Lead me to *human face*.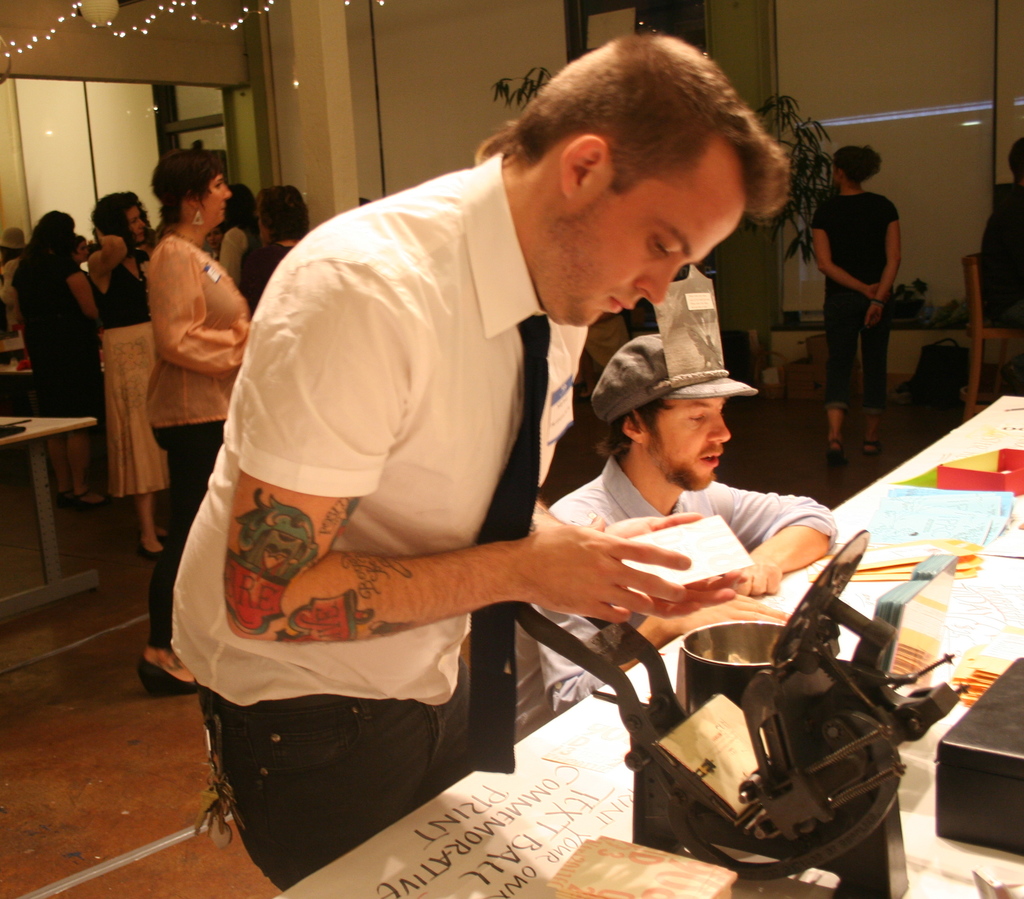
Lead to (650,395,732,490).
